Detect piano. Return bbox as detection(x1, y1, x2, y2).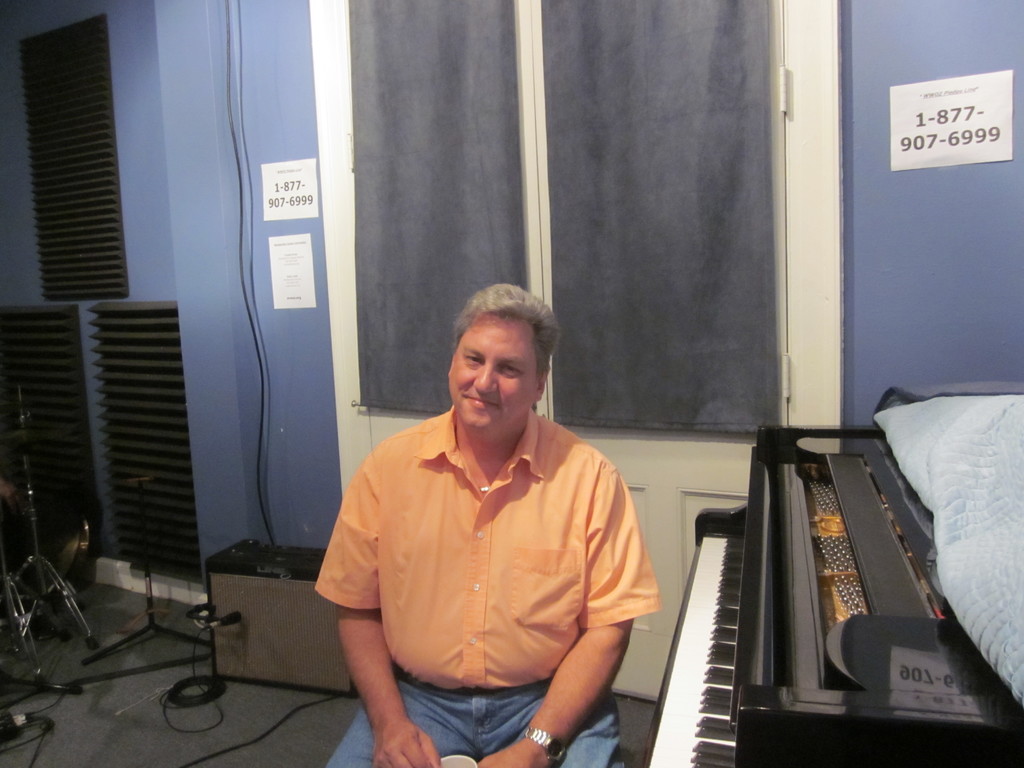
detection(614, 392, 988, 767).
